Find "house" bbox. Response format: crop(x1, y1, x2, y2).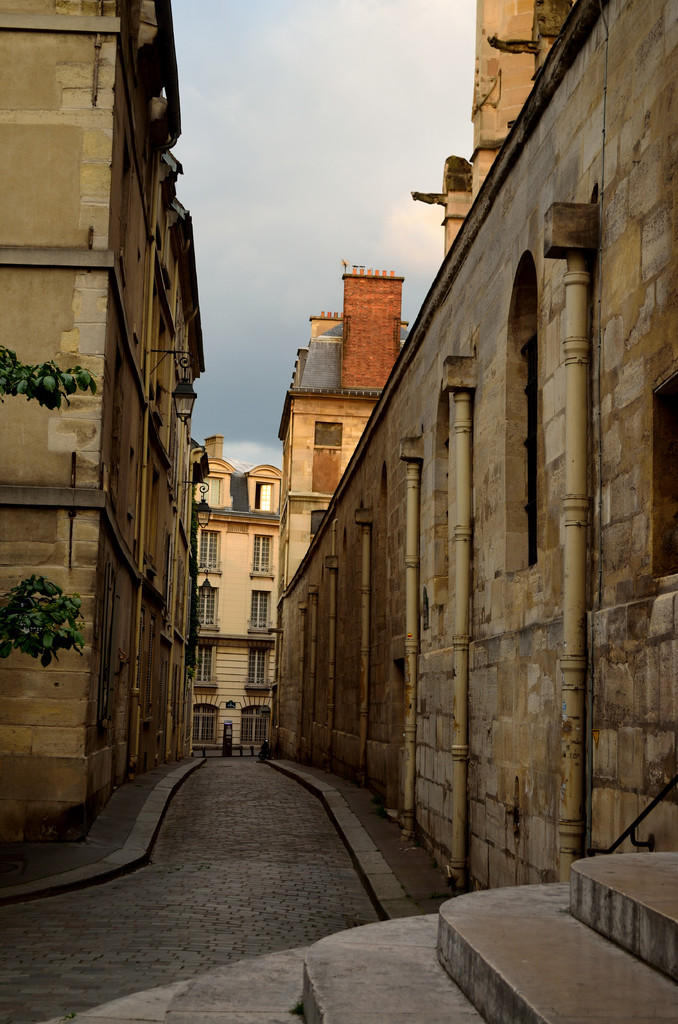
crop(276, 0, 675, 895).
